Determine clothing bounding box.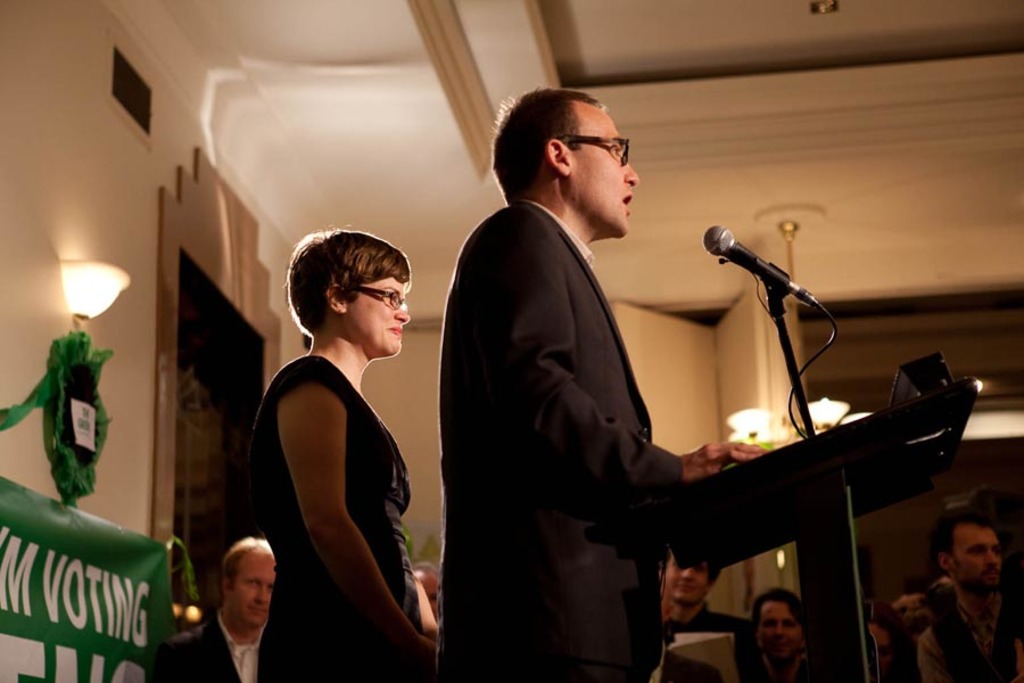
Determined: x1=736, y1=641, x2=840, y2=682.
